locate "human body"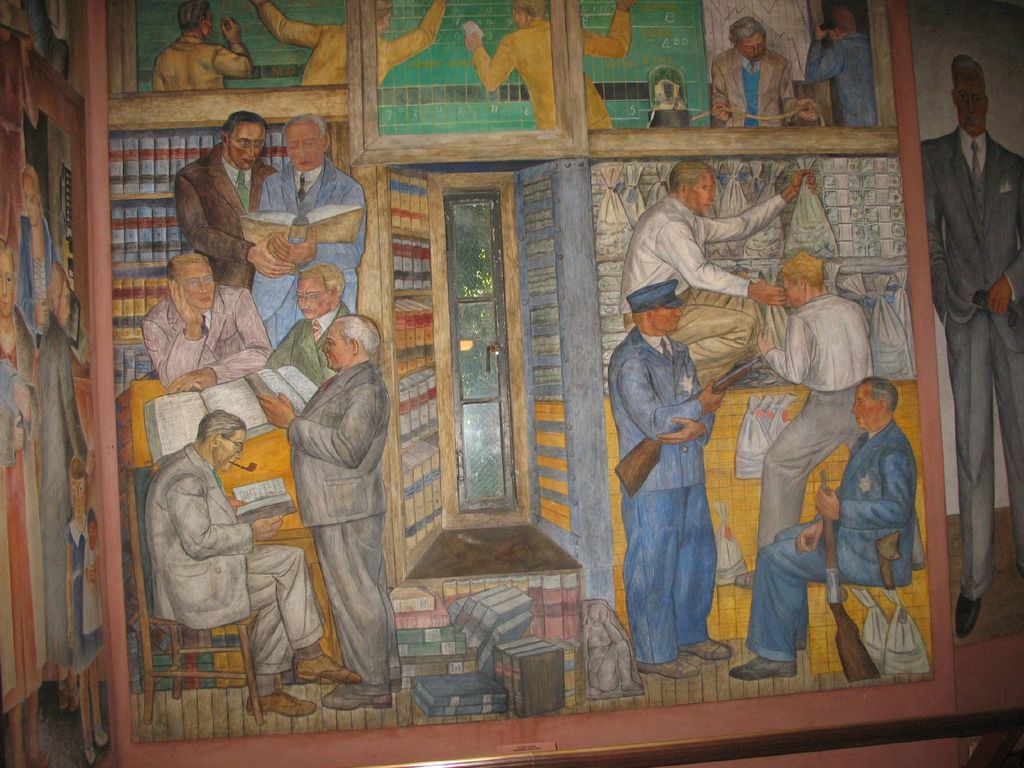
region(150, 2, 254, 92)
